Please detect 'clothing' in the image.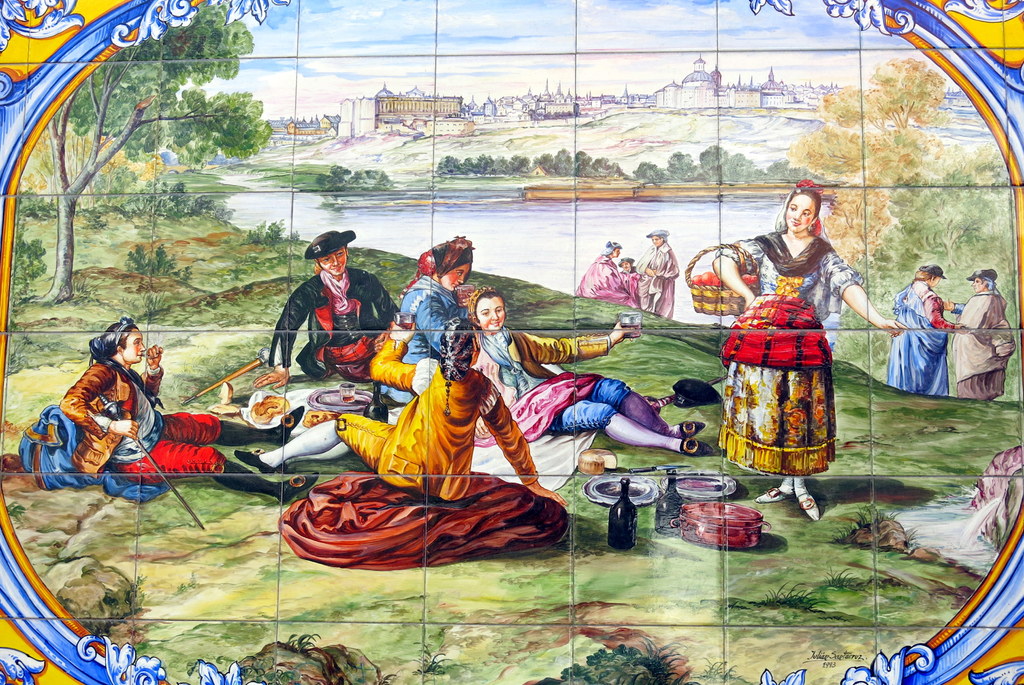
896:285:948:397.
